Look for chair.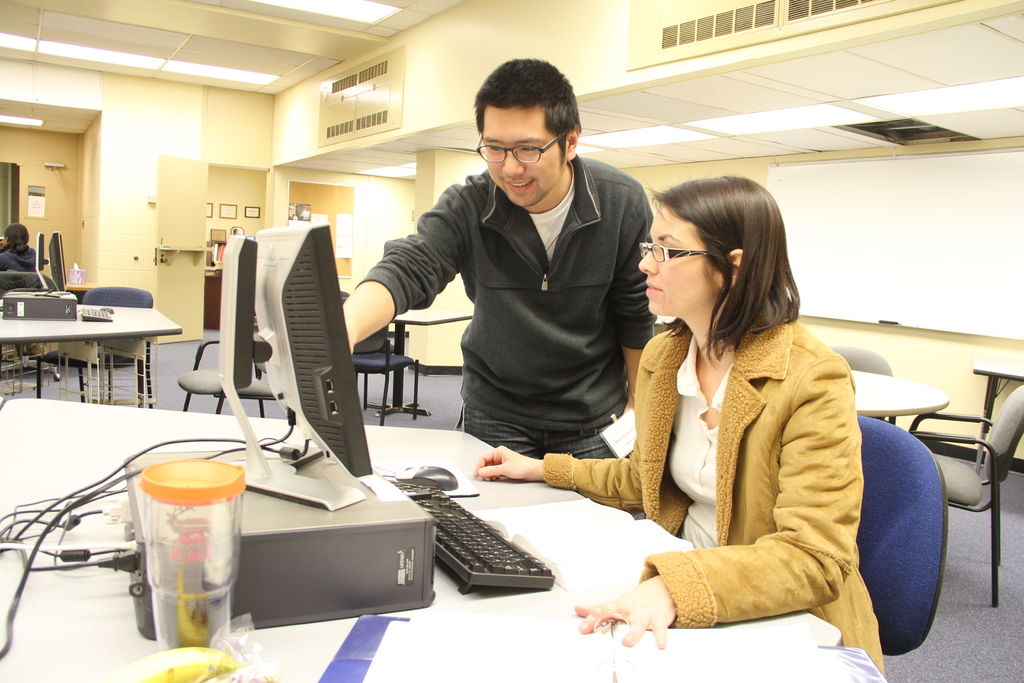
Found: 340,299,422,425.
